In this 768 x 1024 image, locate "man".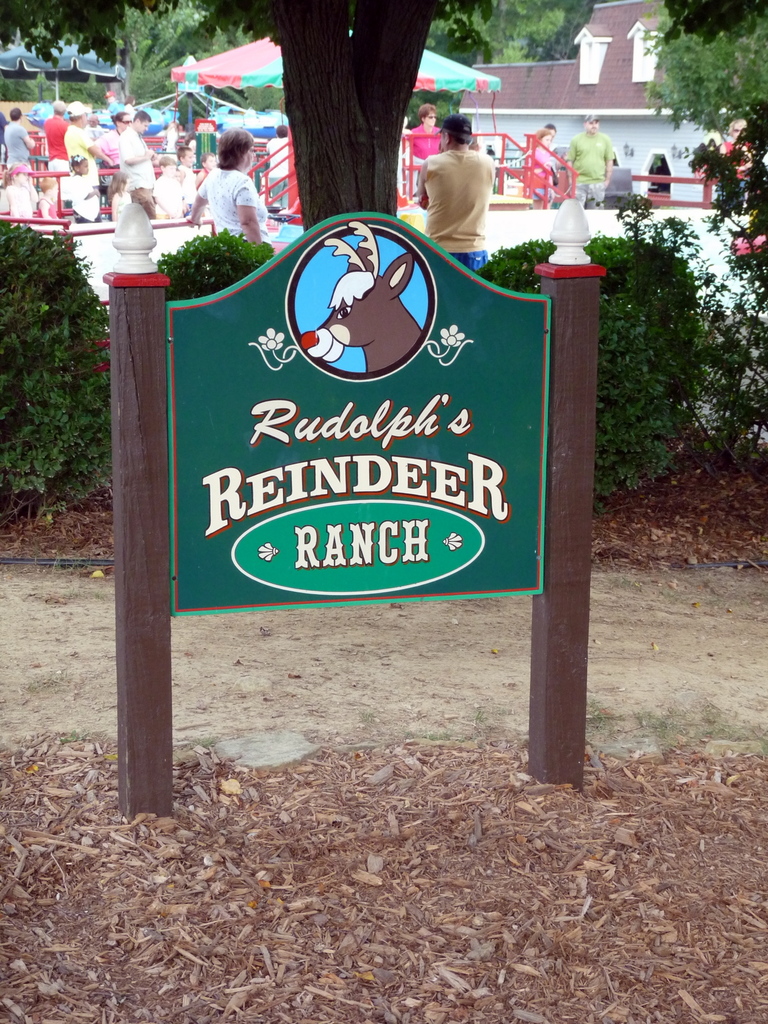
Bounding box: pyautogui.locateOnScreen(63, 104, 113, 179).
